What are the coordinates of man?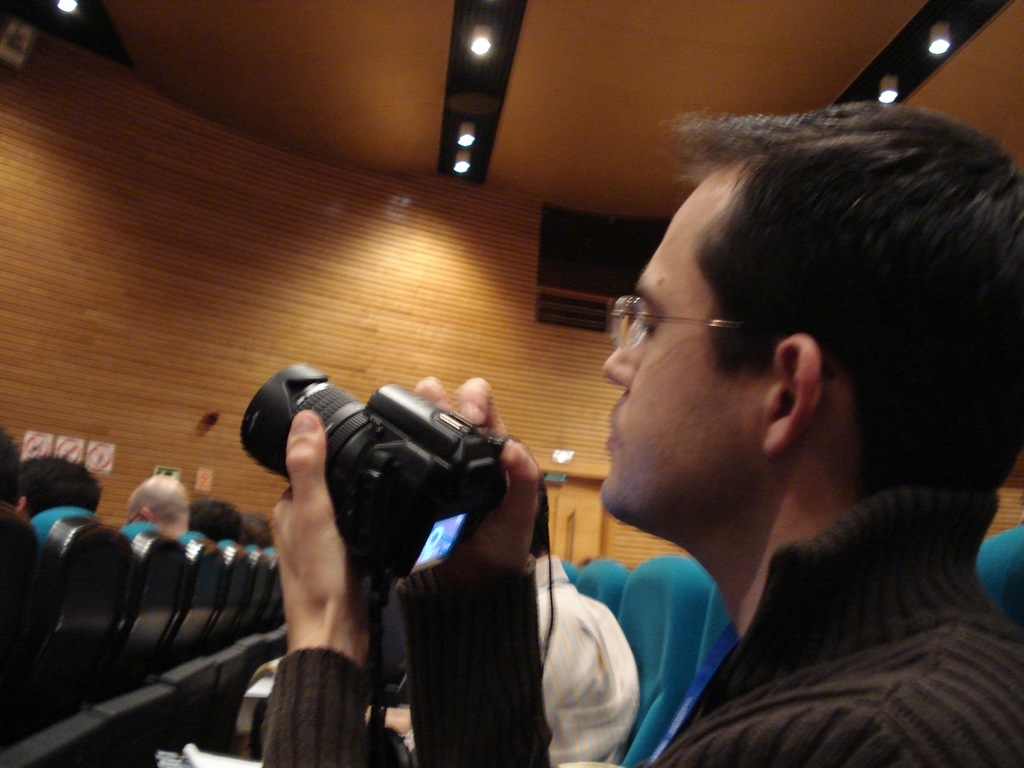
10, 455, 106, 526.
